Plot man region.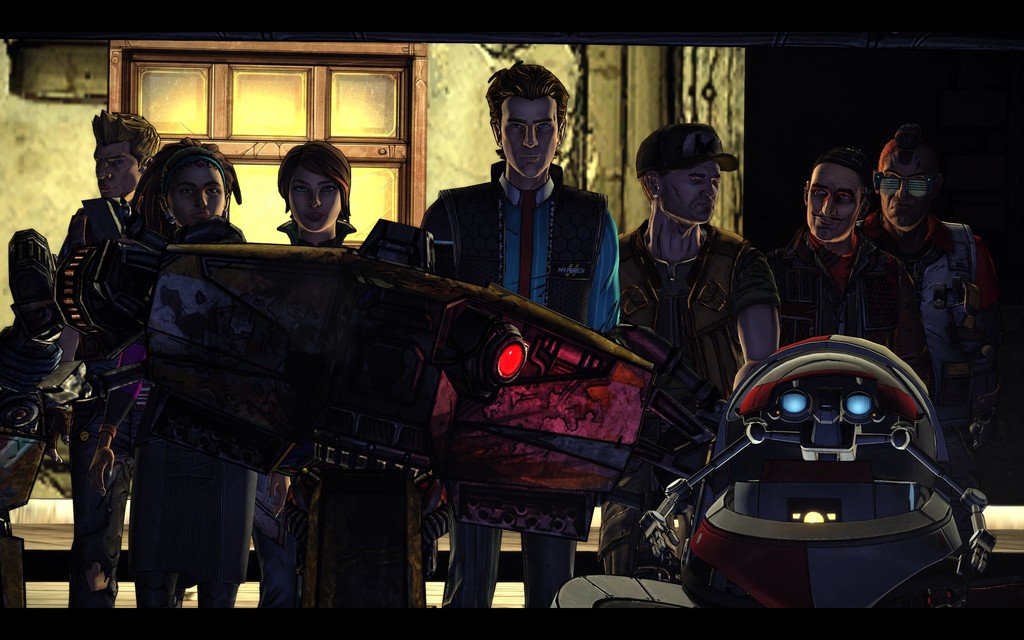
Plotted at select_region(867, 115, 1022, 488).
